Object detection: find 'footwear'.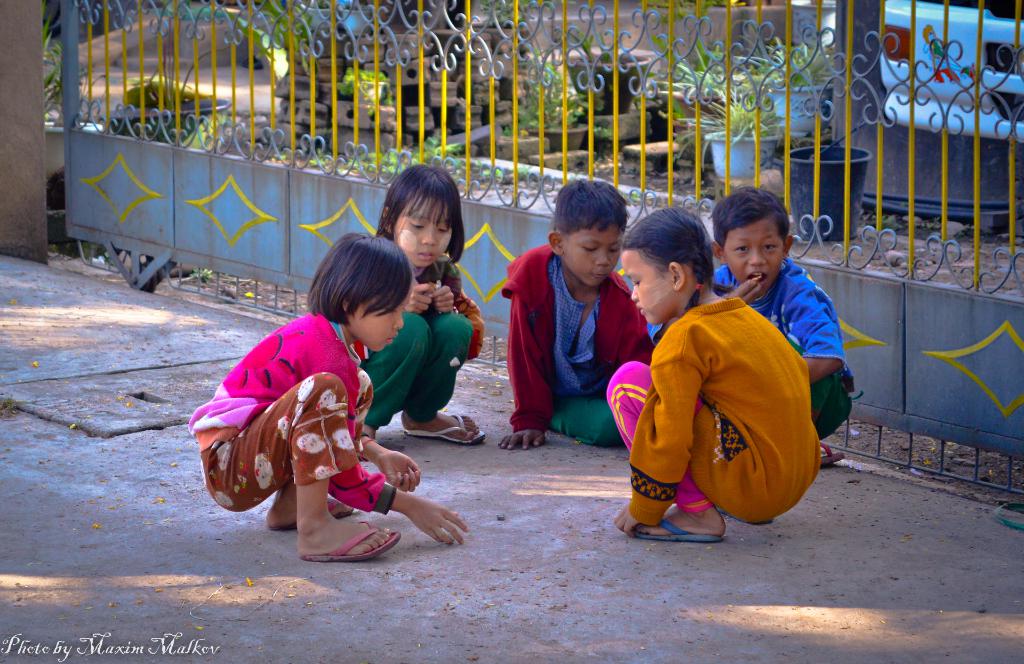
279/499/365/538.
